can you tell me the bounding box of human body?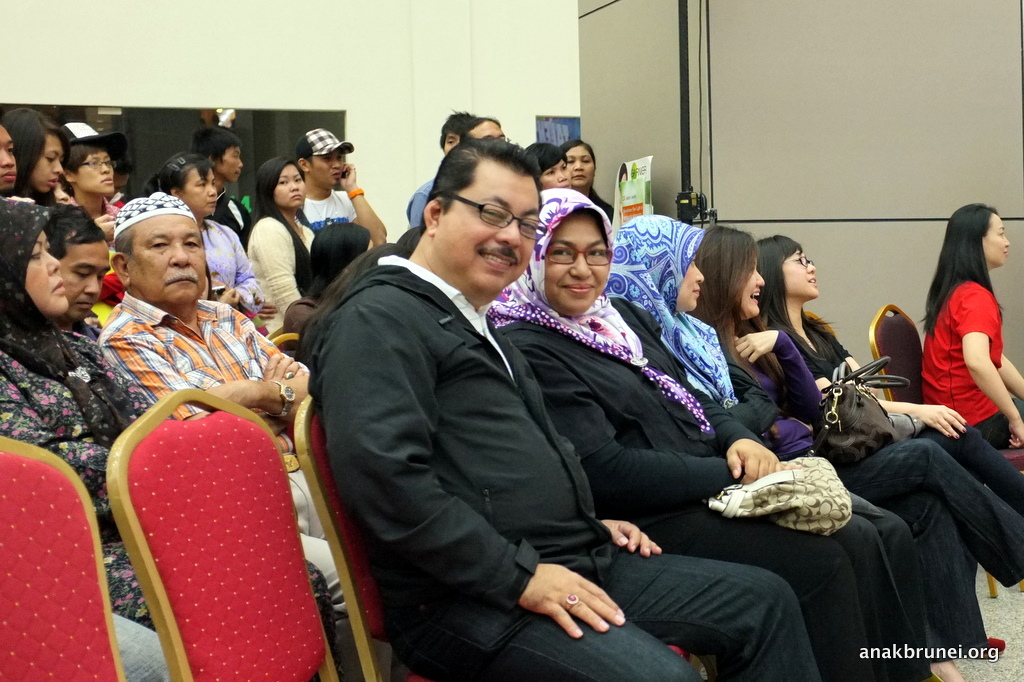
bbox=[584, 208, 942, 681].
